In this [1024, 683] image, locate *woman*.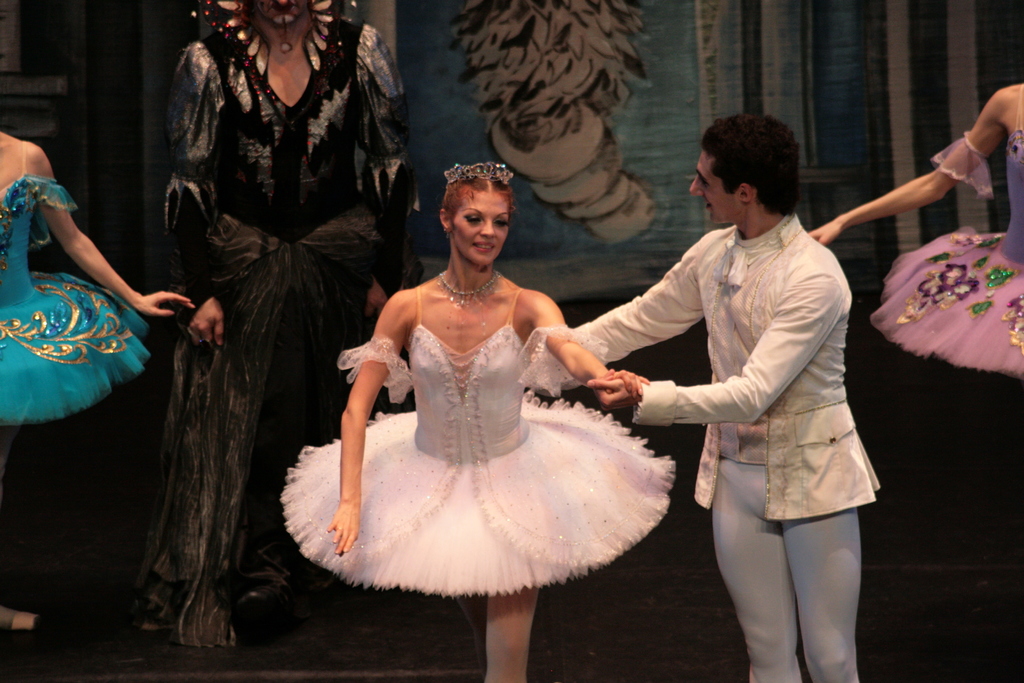
Bounding box: rect(301, 171, 643, 632).
